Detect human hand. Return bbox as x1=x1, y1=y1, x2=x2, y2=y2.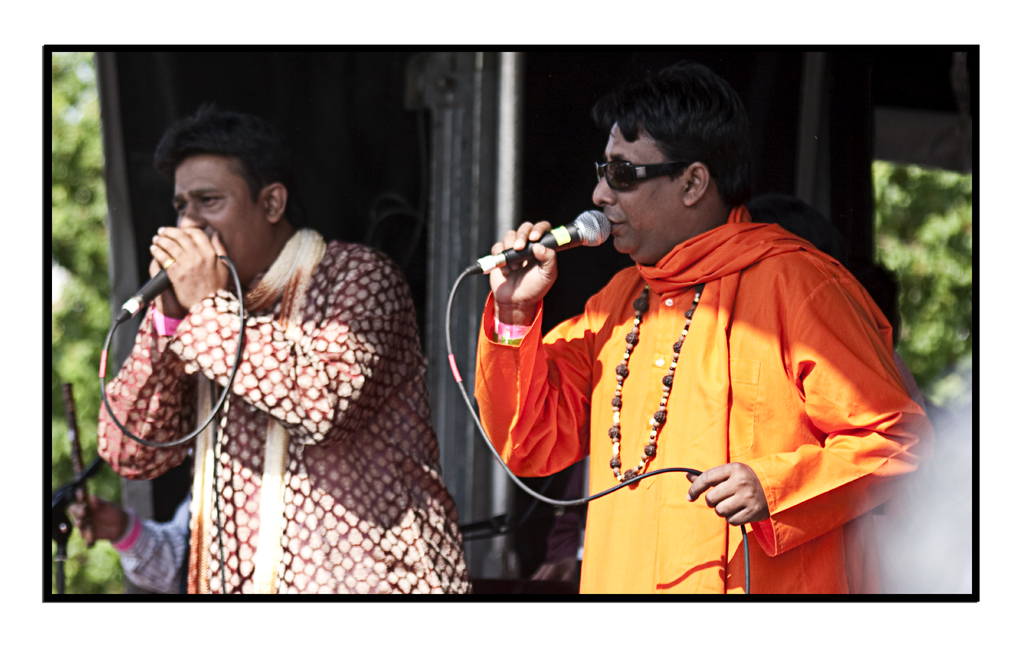
x1=148, y1=256, x2=189, y2=313.
